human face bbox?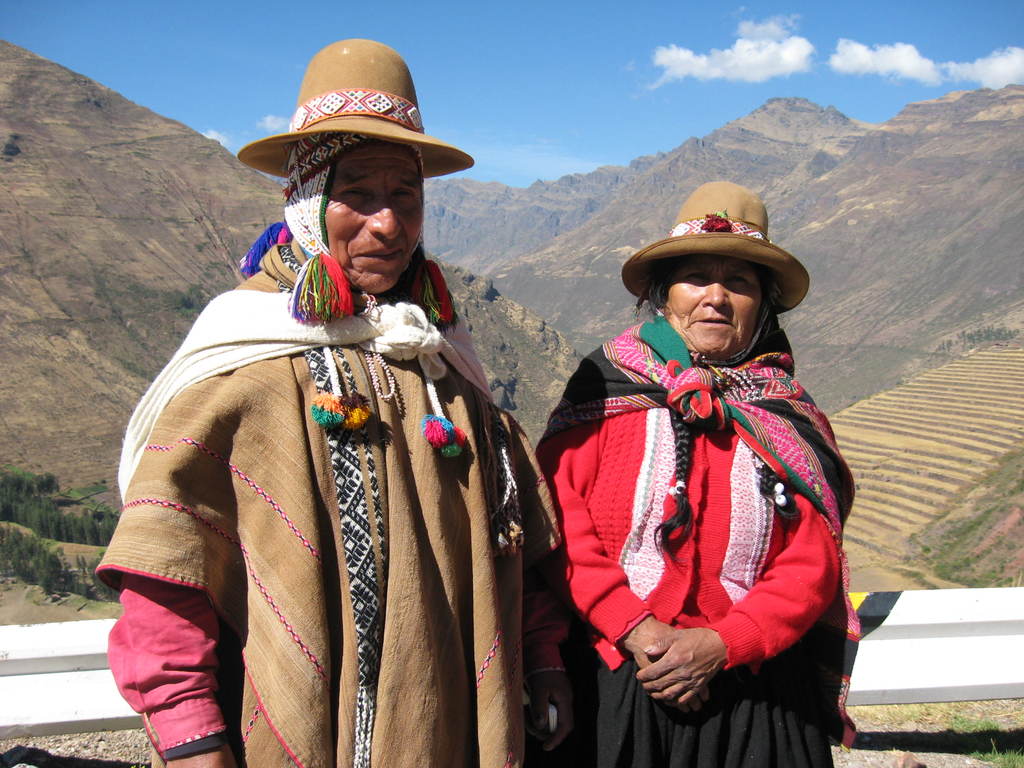
x1=661 y1=259 x2=774 y2=352
